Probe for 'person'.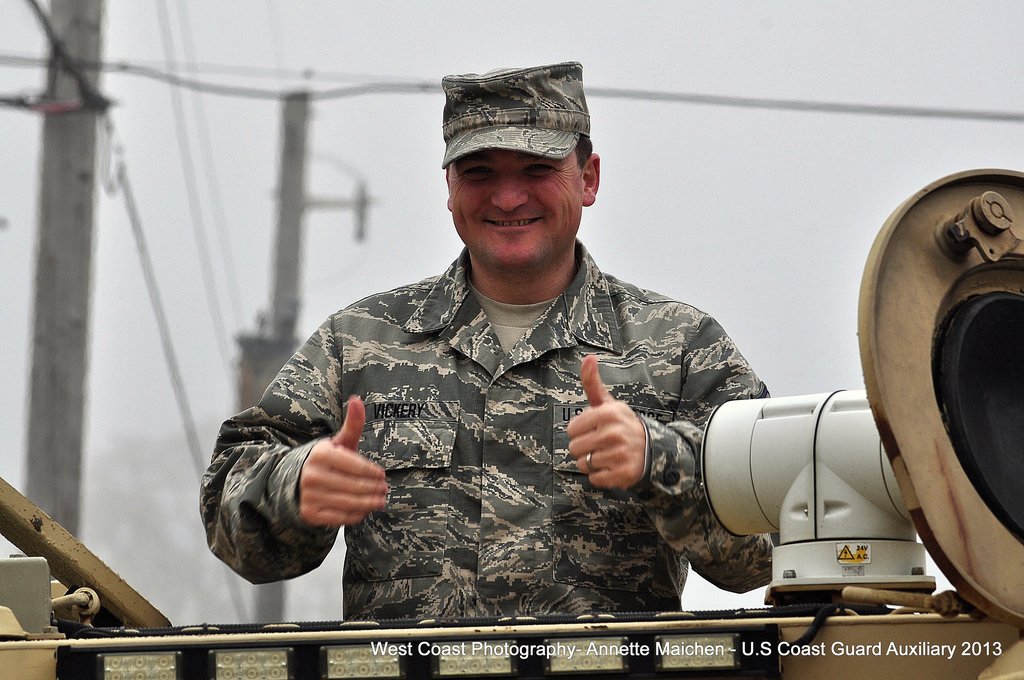
Probe result: {"left": 220, "top": 81, "right": 843, "bottom": 648}.
